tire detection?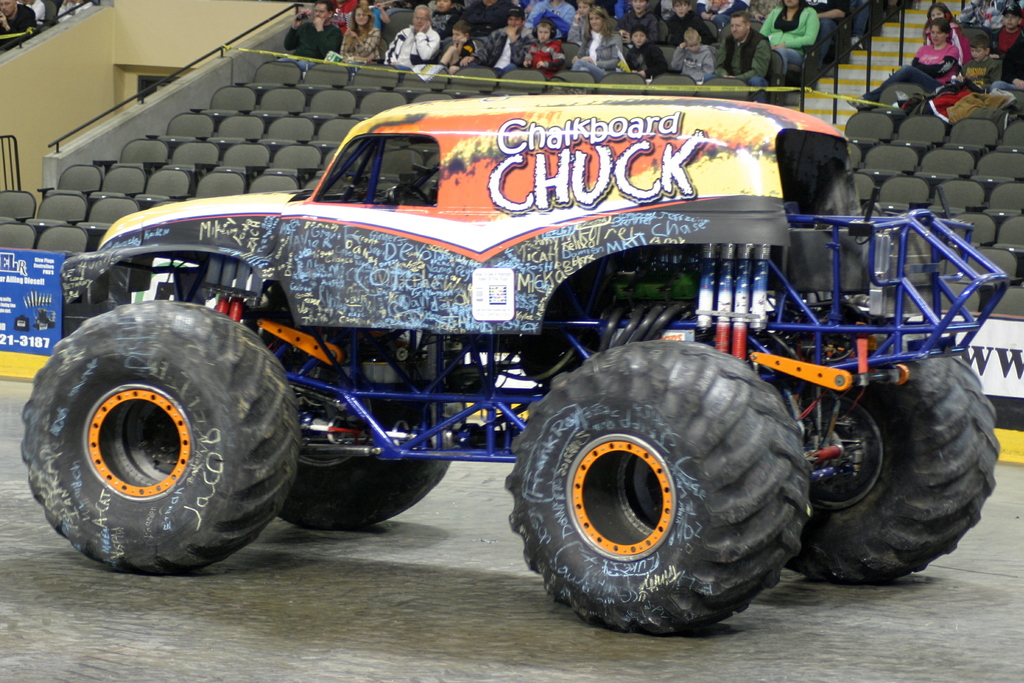
(277,327,470,532)
